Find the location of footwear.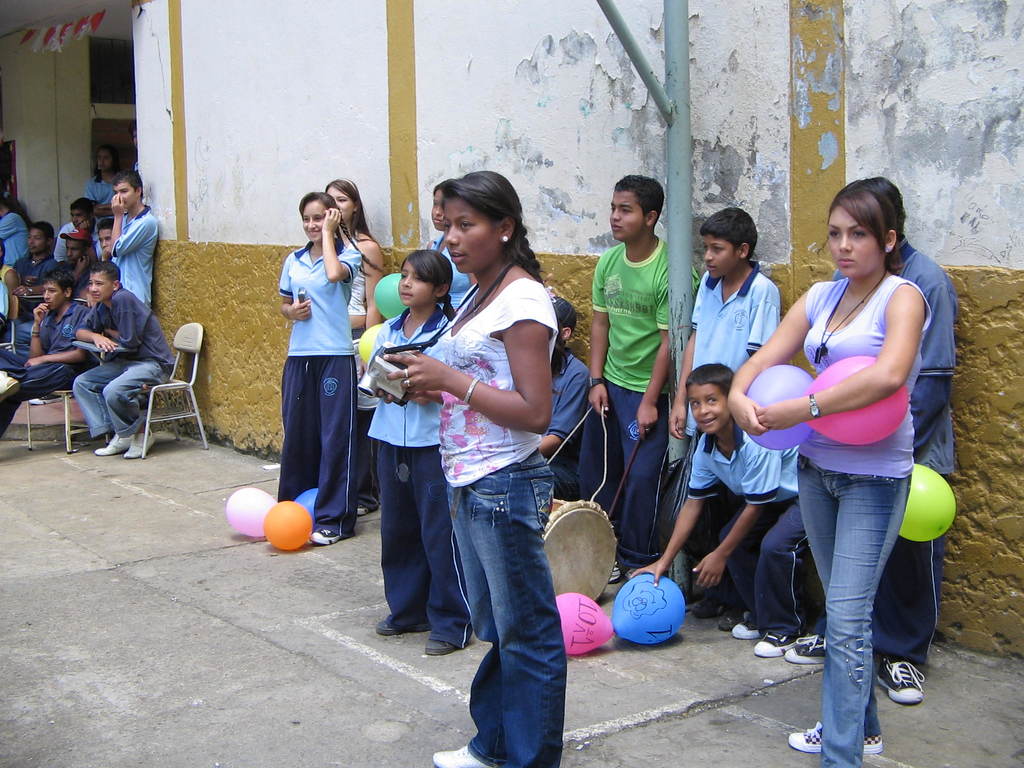
Location: {"x1": 789, "y1": 721, "x2": 882, "y2": 758}.
